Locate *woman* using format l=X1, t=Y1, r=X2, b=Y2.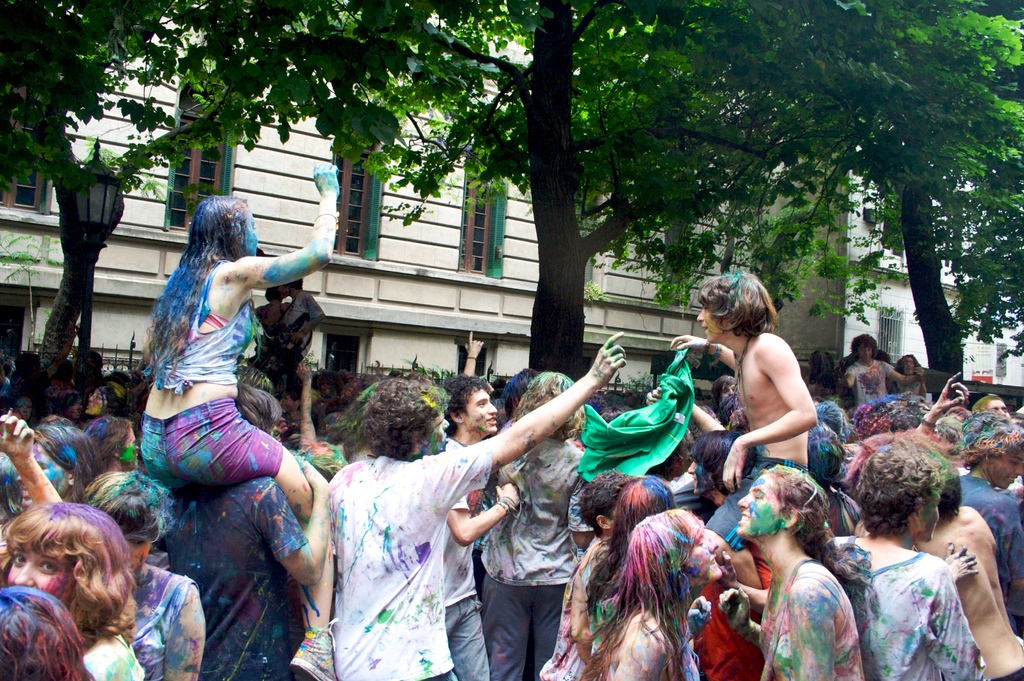
l=828, t=441, r=989, b=680.
